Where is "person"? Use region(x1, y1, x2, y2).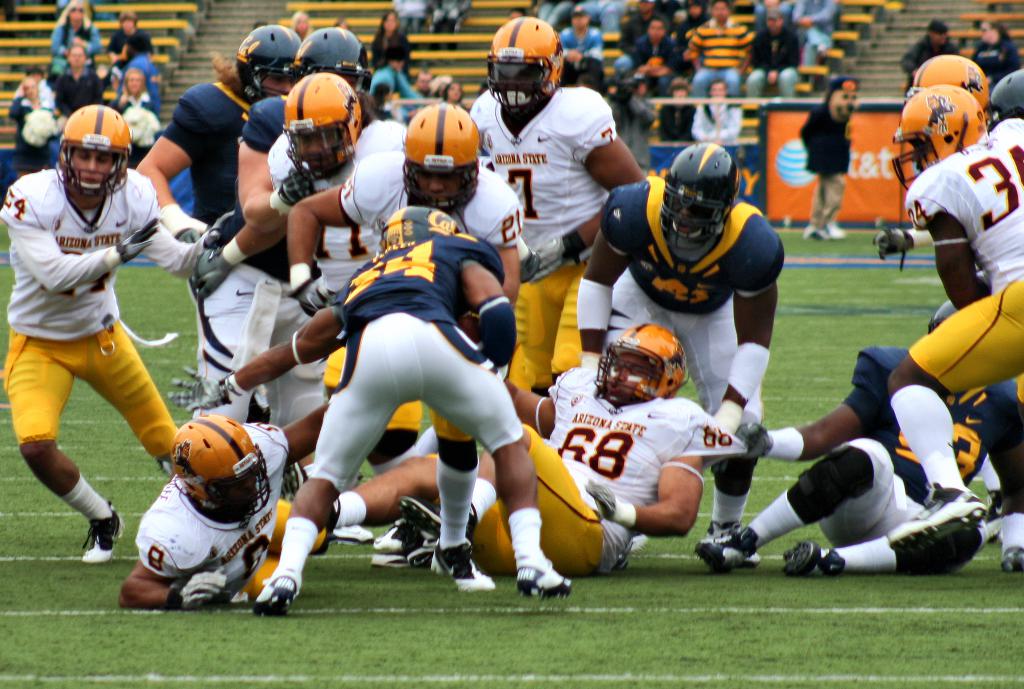
region(655, 76, 694, 148).
